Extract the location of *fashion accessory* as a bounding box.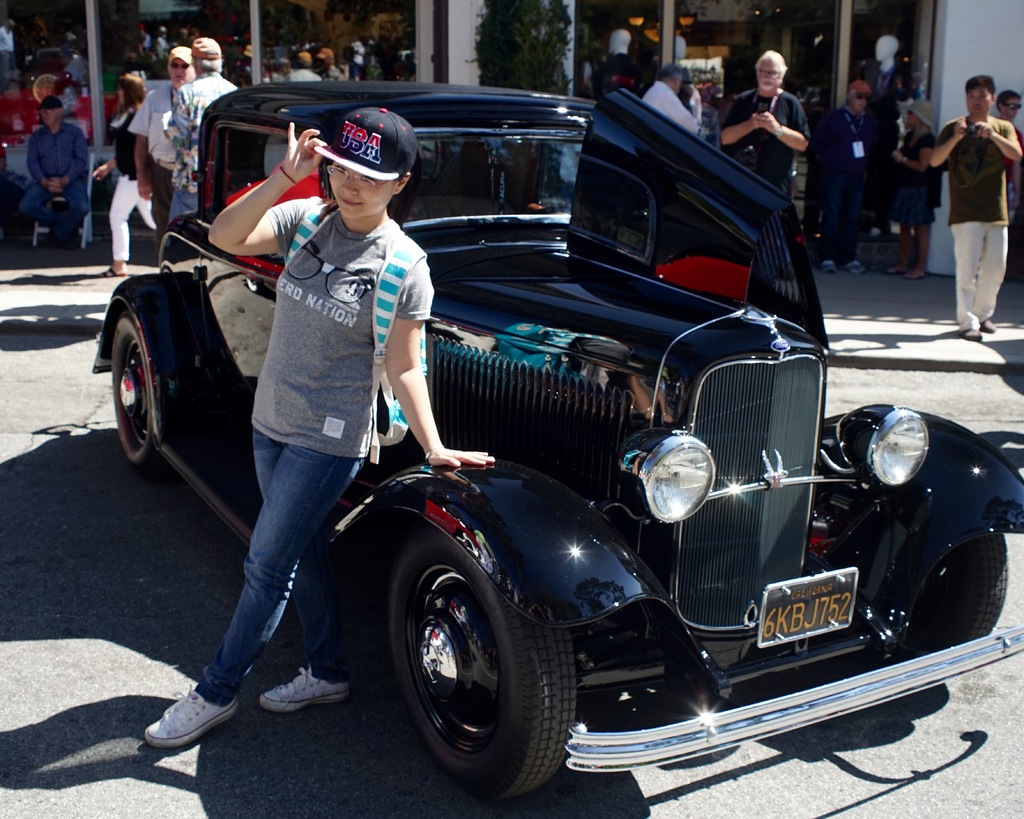
bbox=(35, 95, 62, 109).
